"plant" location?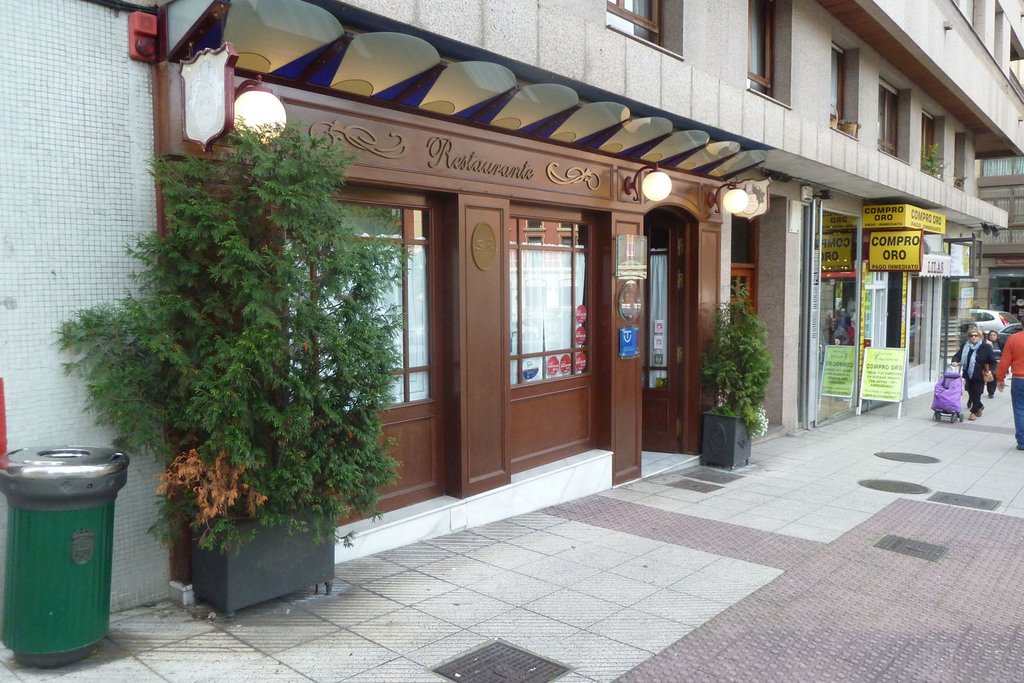
(703,286,778,440)
